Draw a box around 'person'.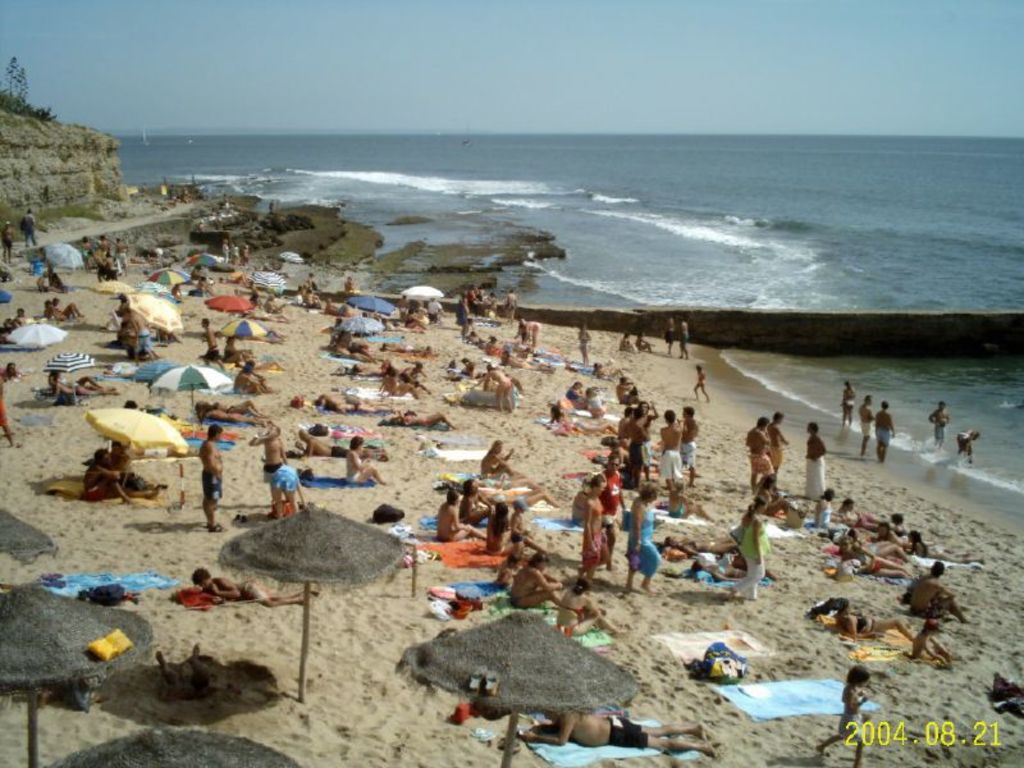
locate(289, 428, 390, 462).
